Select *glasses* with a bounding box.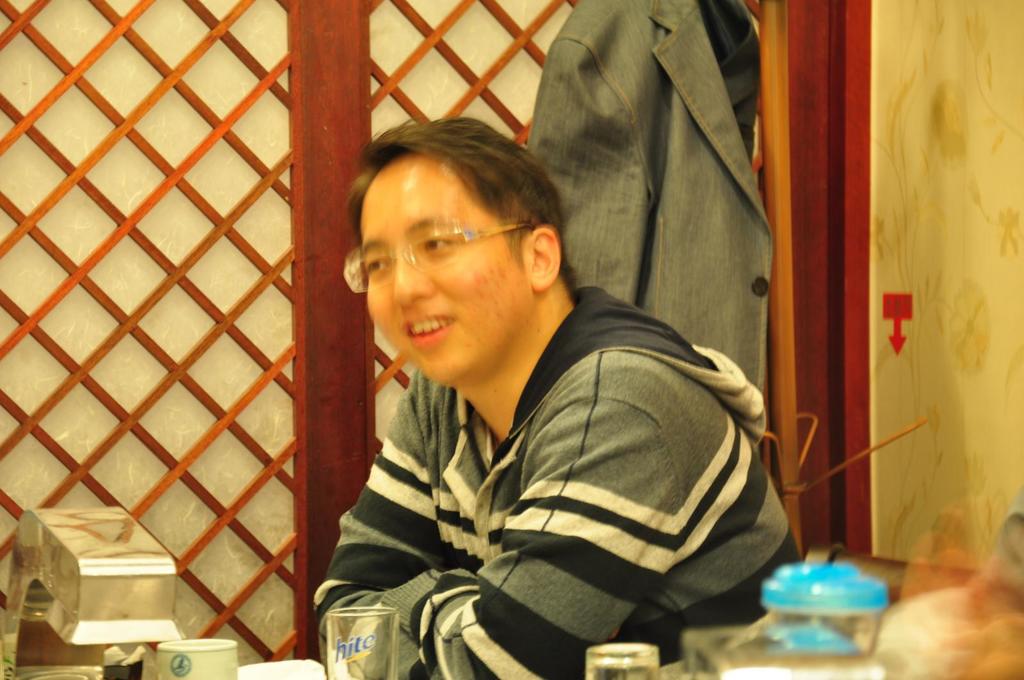
x1=341, y1=217, x2=536, y2=292.
